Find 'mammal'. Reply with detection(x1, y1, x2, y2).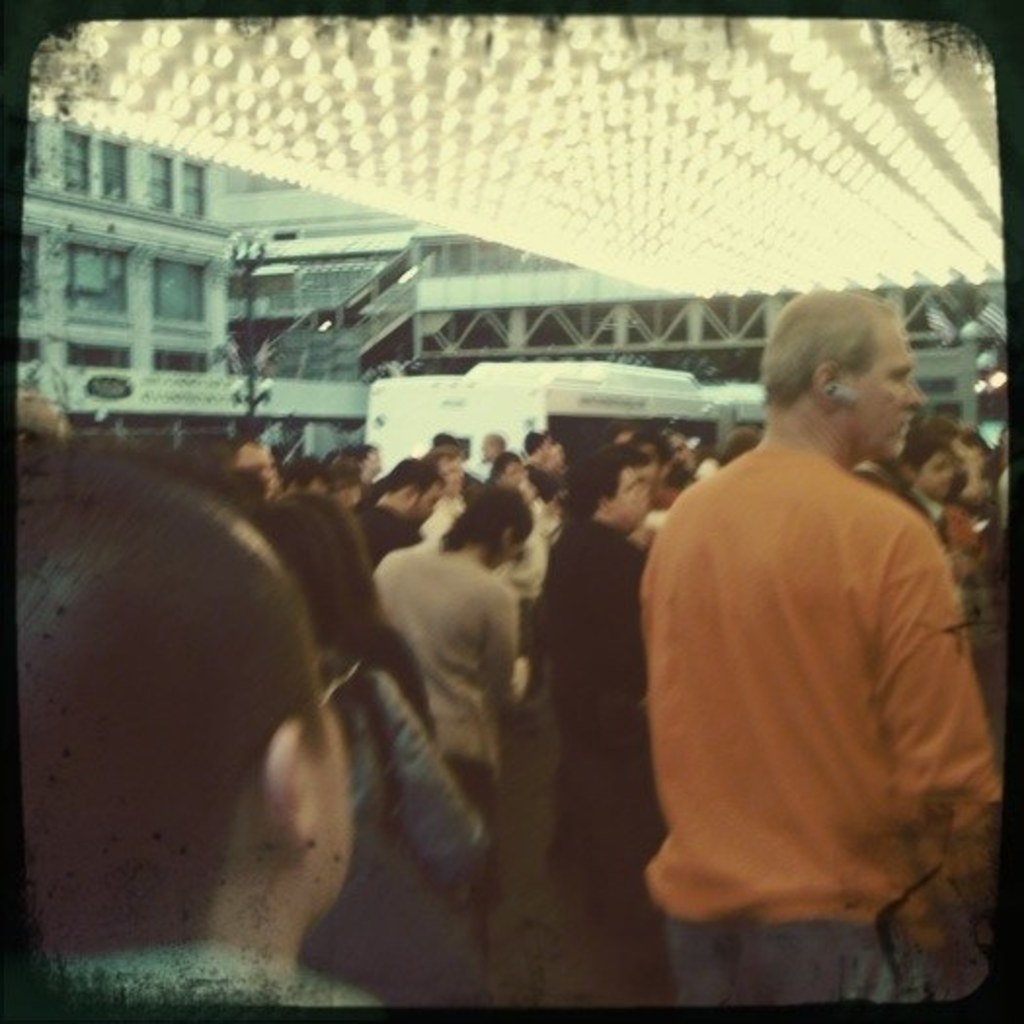
detection(644, 287, 1008, 1014).
